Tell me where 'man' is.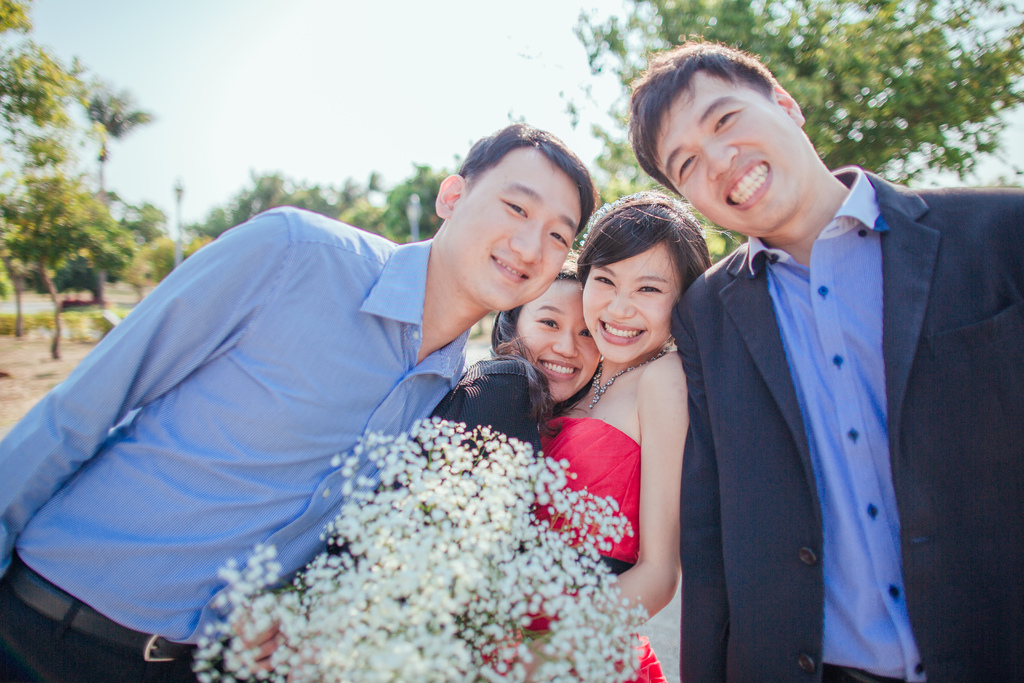
'man' is at [left=0, top=125, right=597, bottom=682].
